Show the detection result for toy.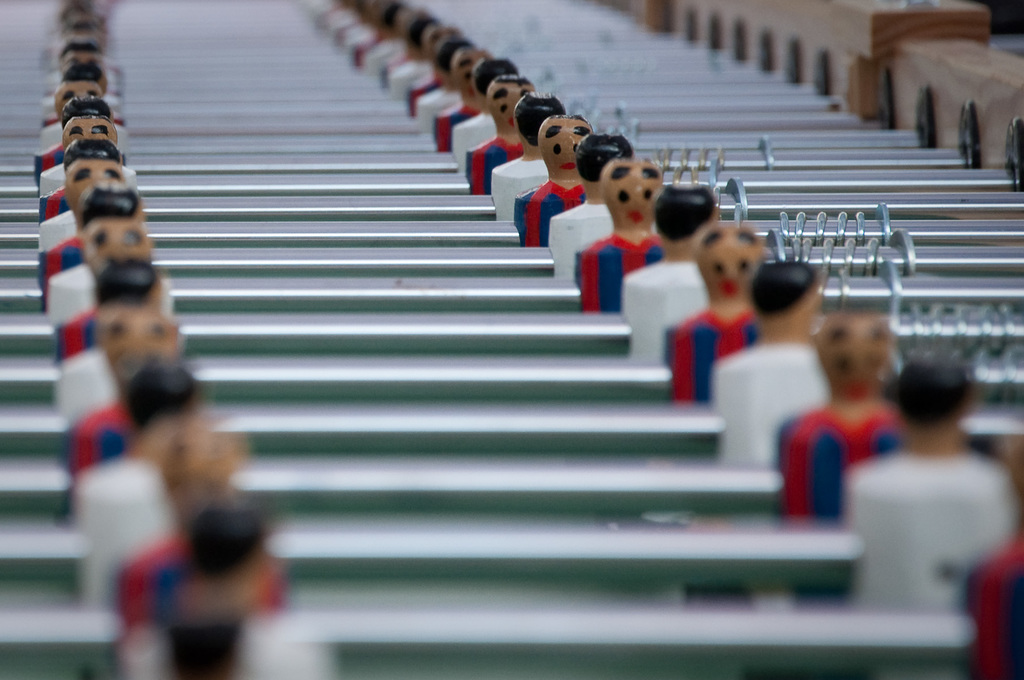
(711, 261, 835, 469).
